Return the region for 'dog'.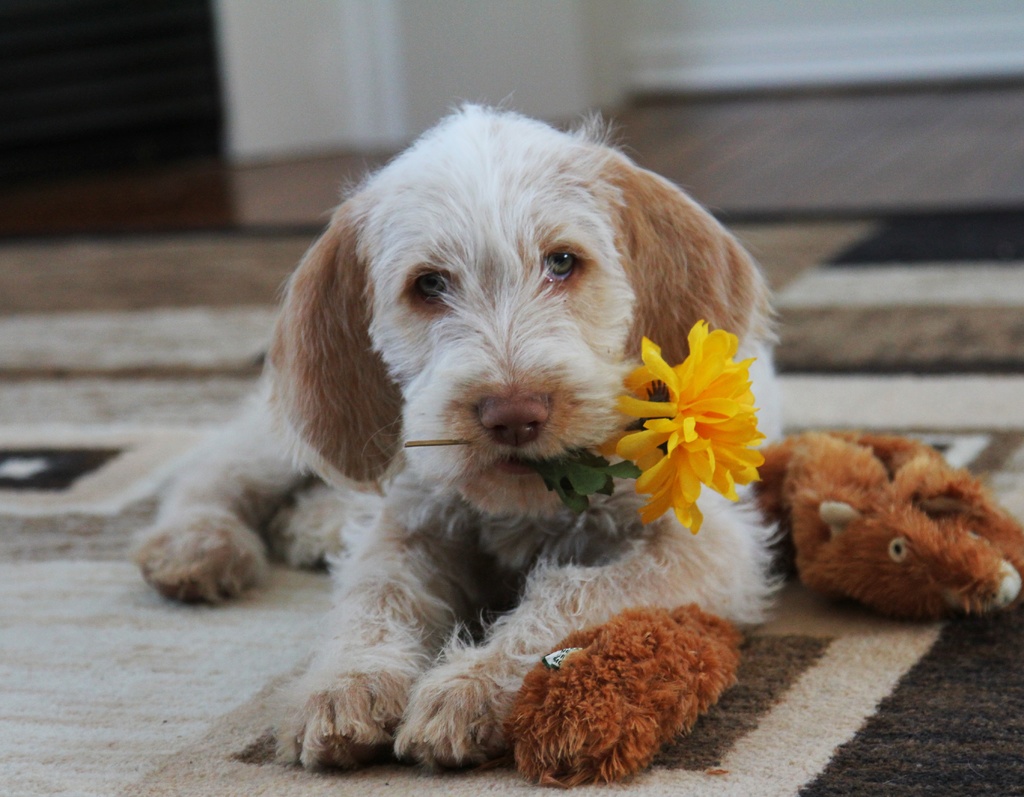
(134,86,780,789).
